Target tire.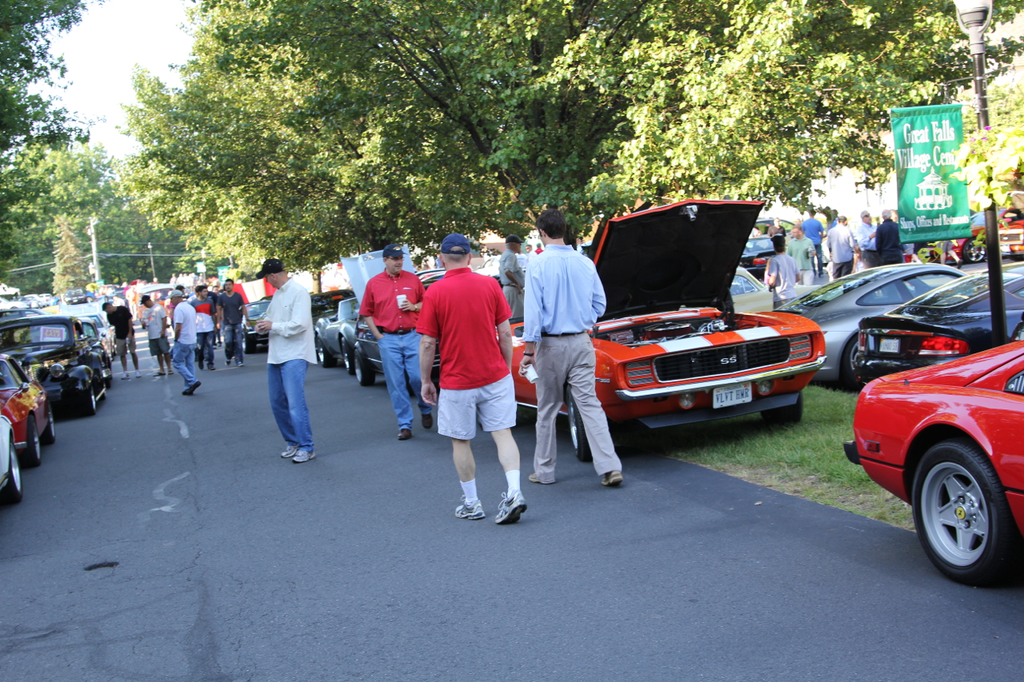
Target region: (97, 362, 109, 391).
